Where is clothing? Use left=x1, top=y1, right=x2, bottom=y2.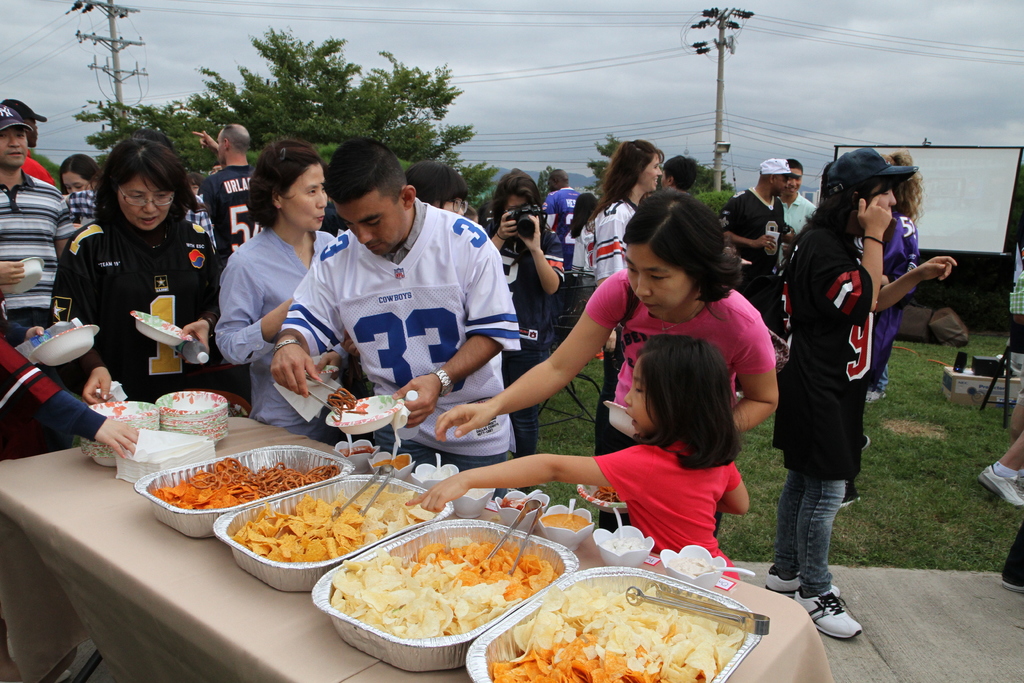
left=778, top=226, right=874, bottom=595.
